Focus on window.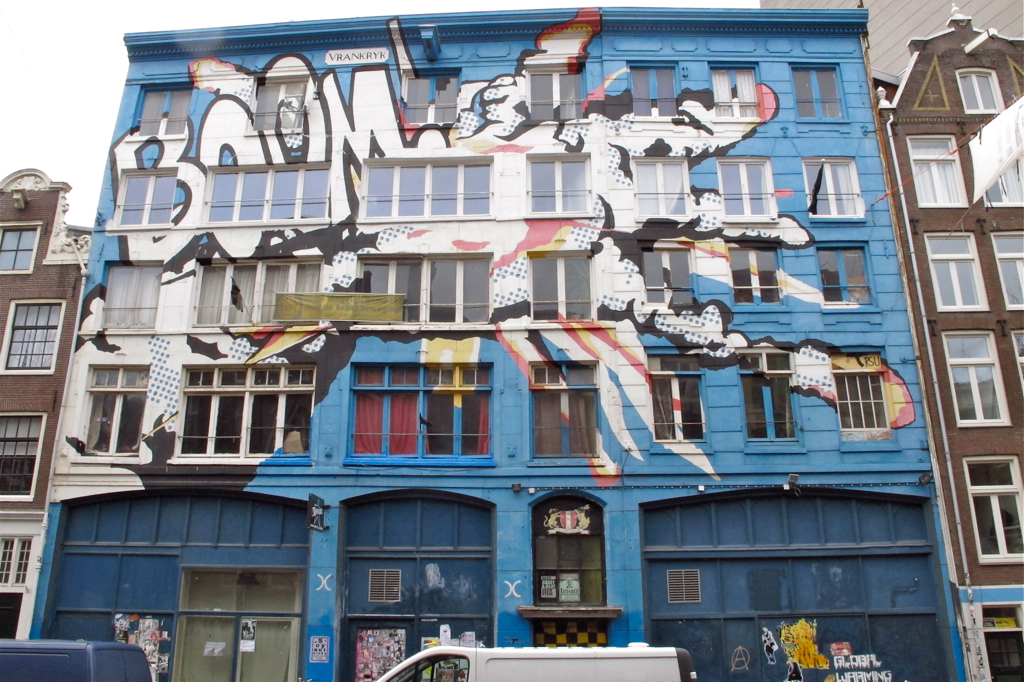
Focused at (x1=97, y1=257, x2=161, y2=329).
